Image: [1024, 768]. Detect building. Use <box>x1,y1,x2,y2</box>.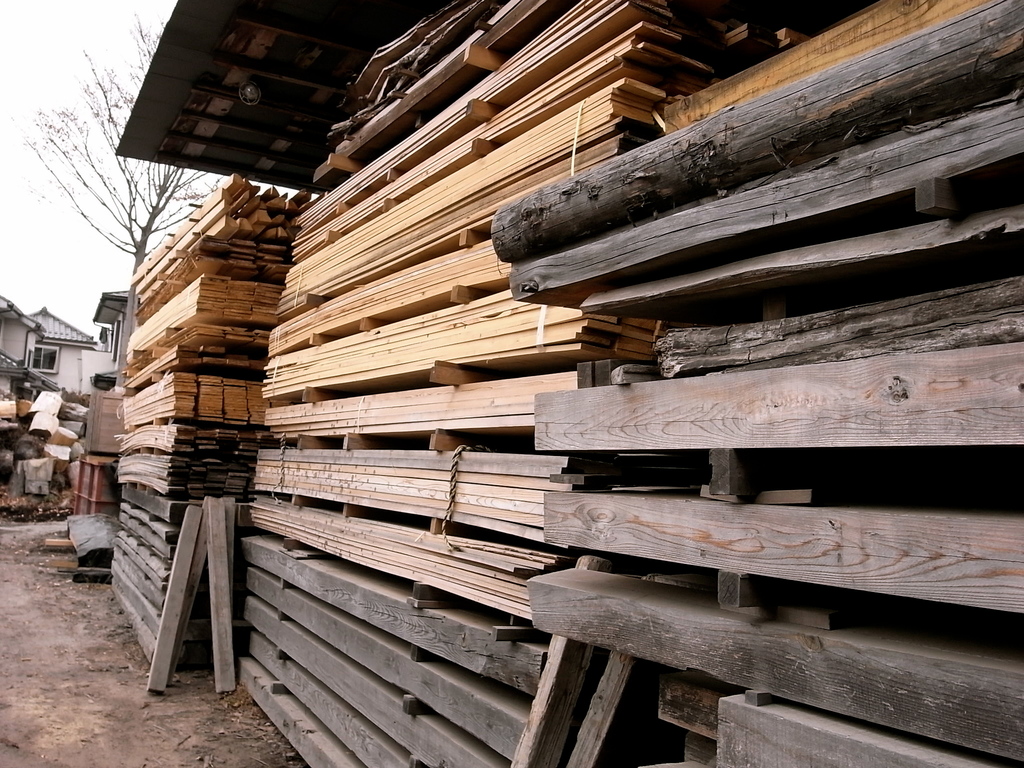
<box>0,296,93,403</box>.
